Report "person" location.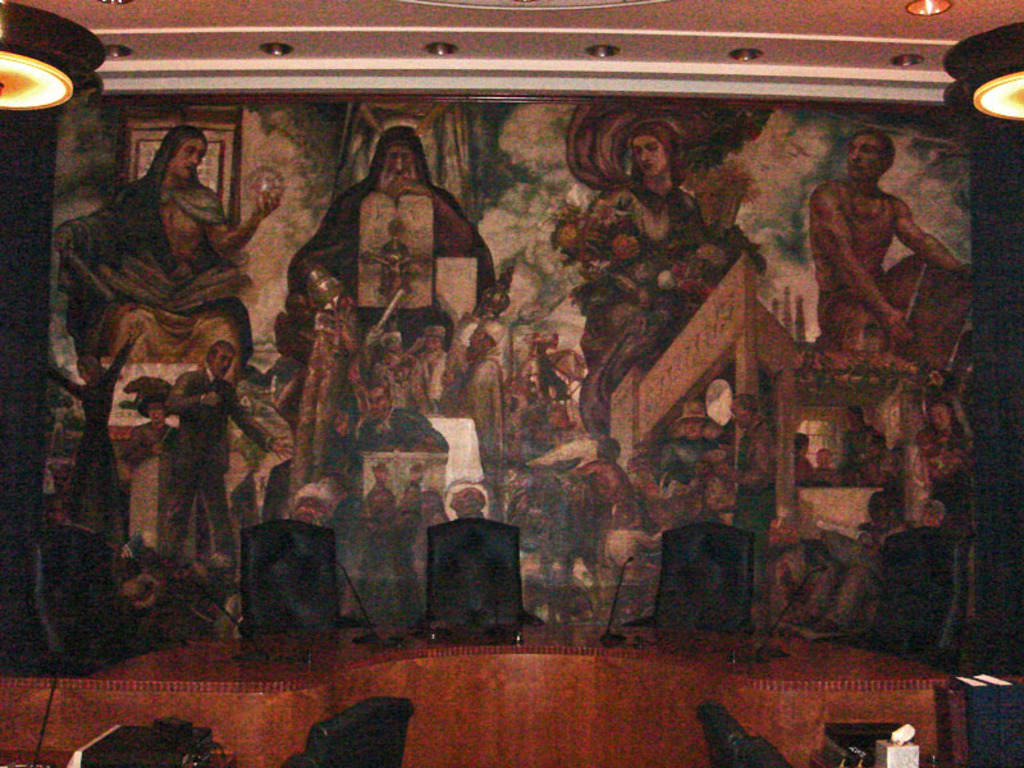
Report: l=147, t=330, r=300, b=581.
